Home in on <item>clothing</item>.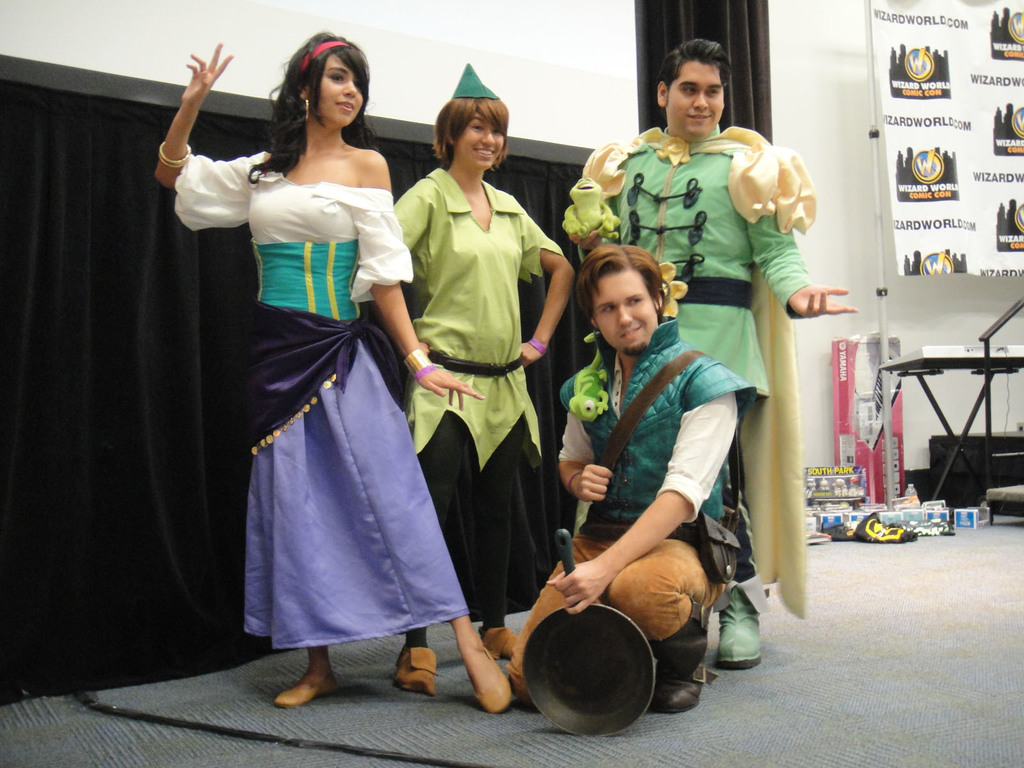
Homed in at BBox(172, 146, 415, 655).
